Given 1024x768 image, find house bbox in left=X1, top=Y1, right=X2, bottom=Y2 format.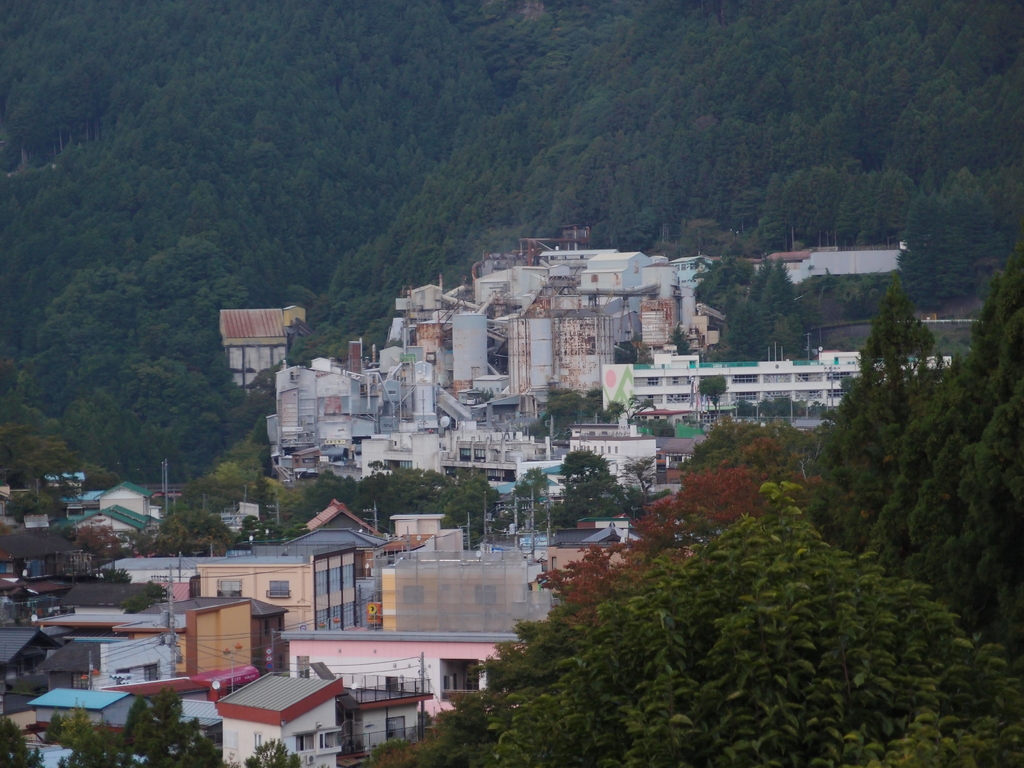
left=35, top=671, right=138, bottom=764.
